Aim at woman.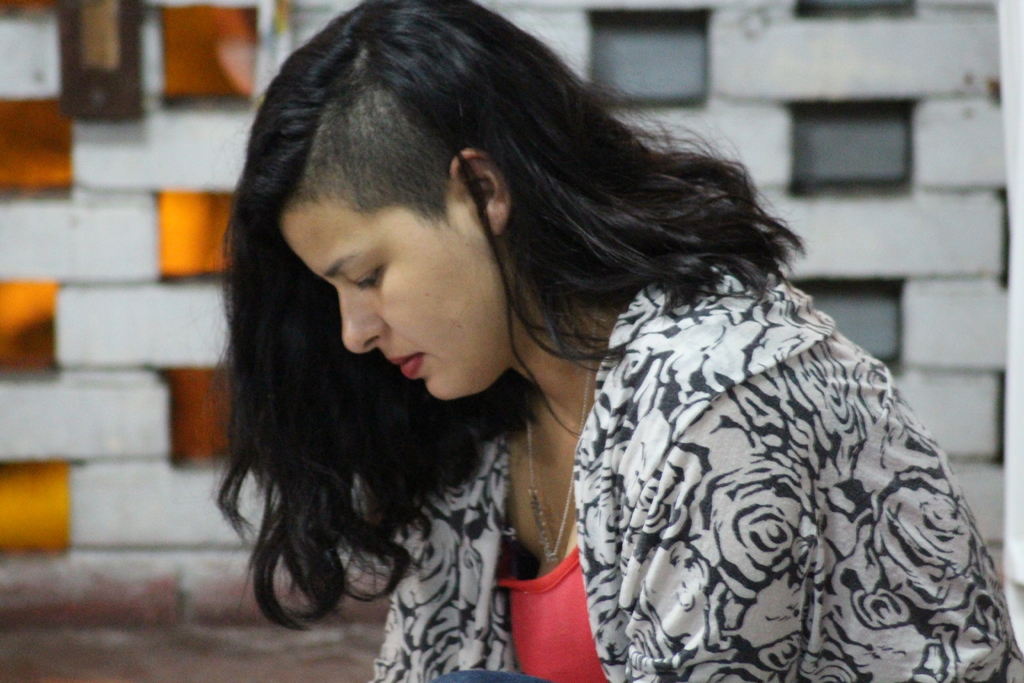
Aimed at <bbox>211, 0, 1023, 682</bbox>.
